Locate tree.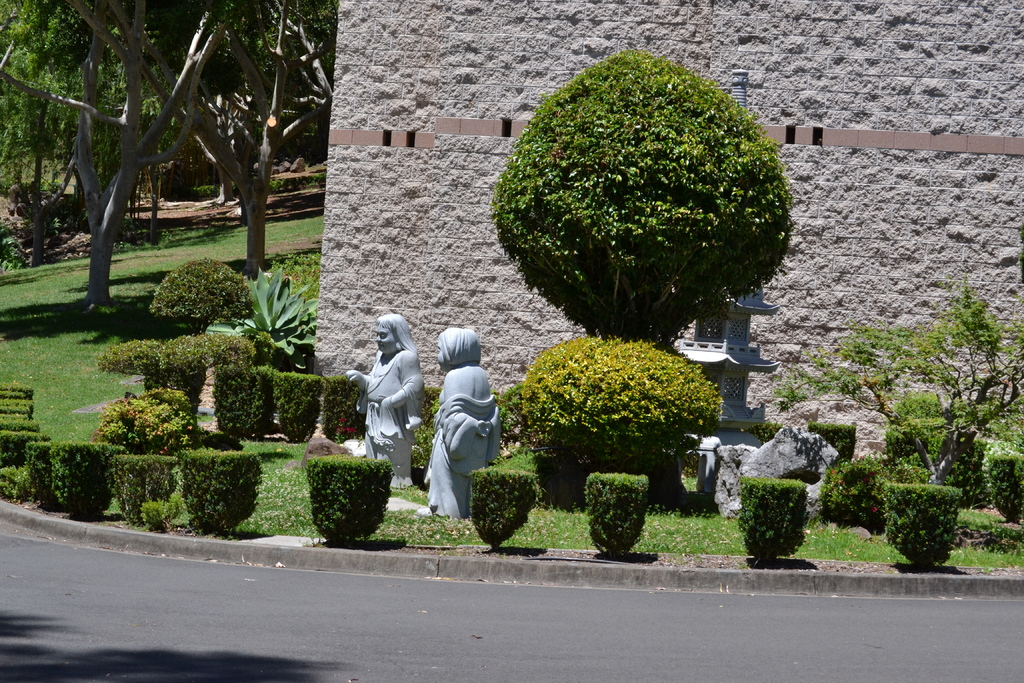
Bounding box: Rect(268, 0, 333, 181).
